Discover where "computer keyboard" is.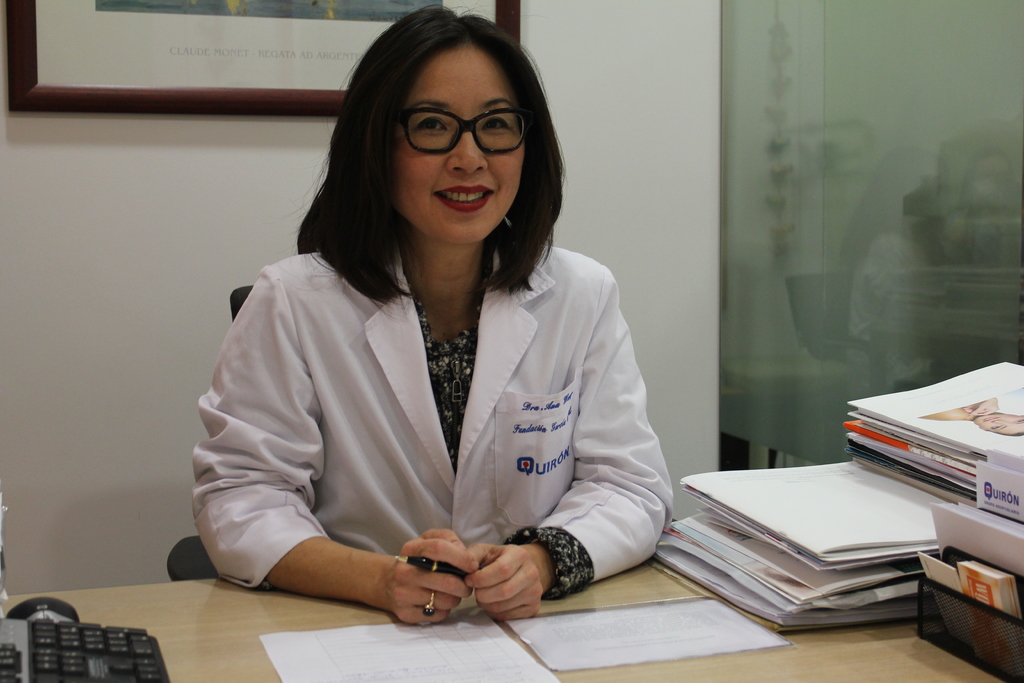
Discovered at x1=0, y1=620, x2=170, y2=682.
